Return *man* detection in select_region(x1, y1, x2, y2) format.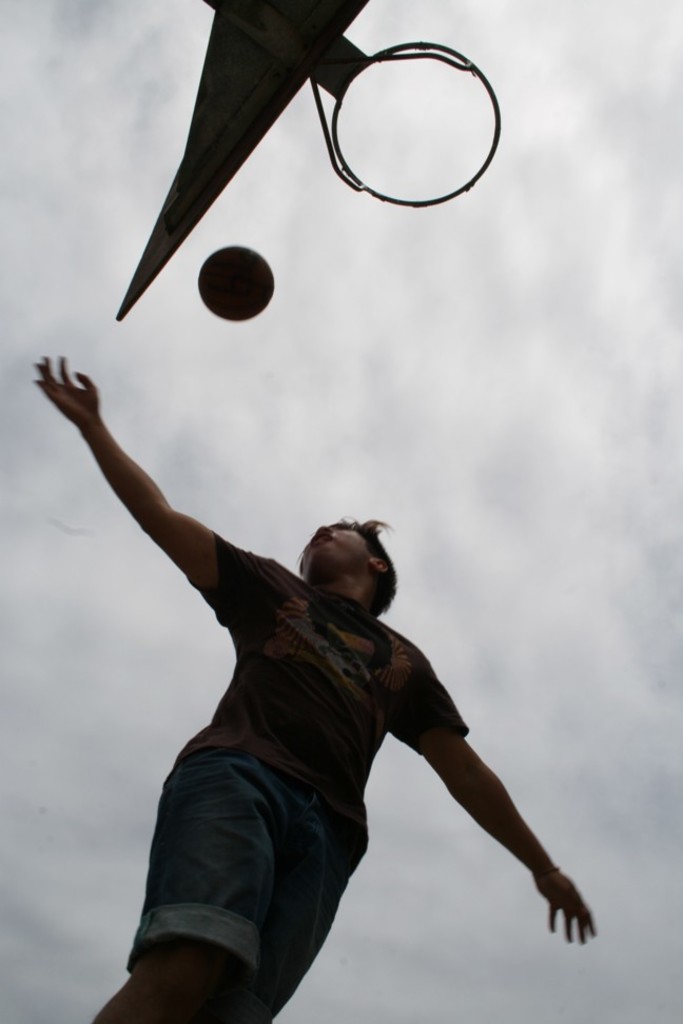
select_region(55, 355, 598, 995).
